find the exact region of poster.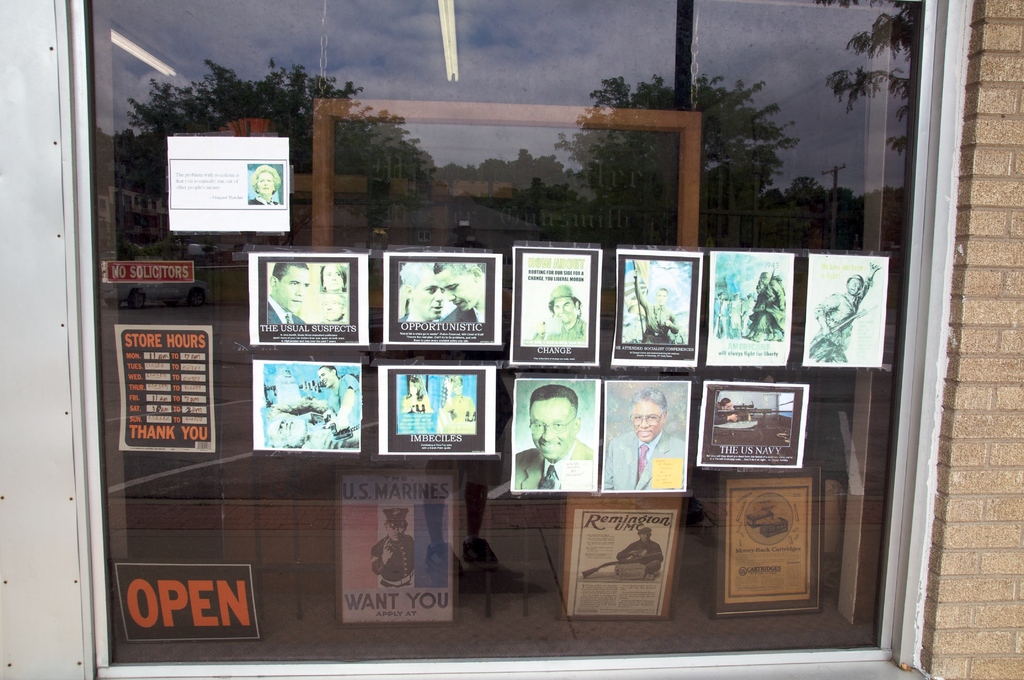
Exact region: 600:376:690:494.
